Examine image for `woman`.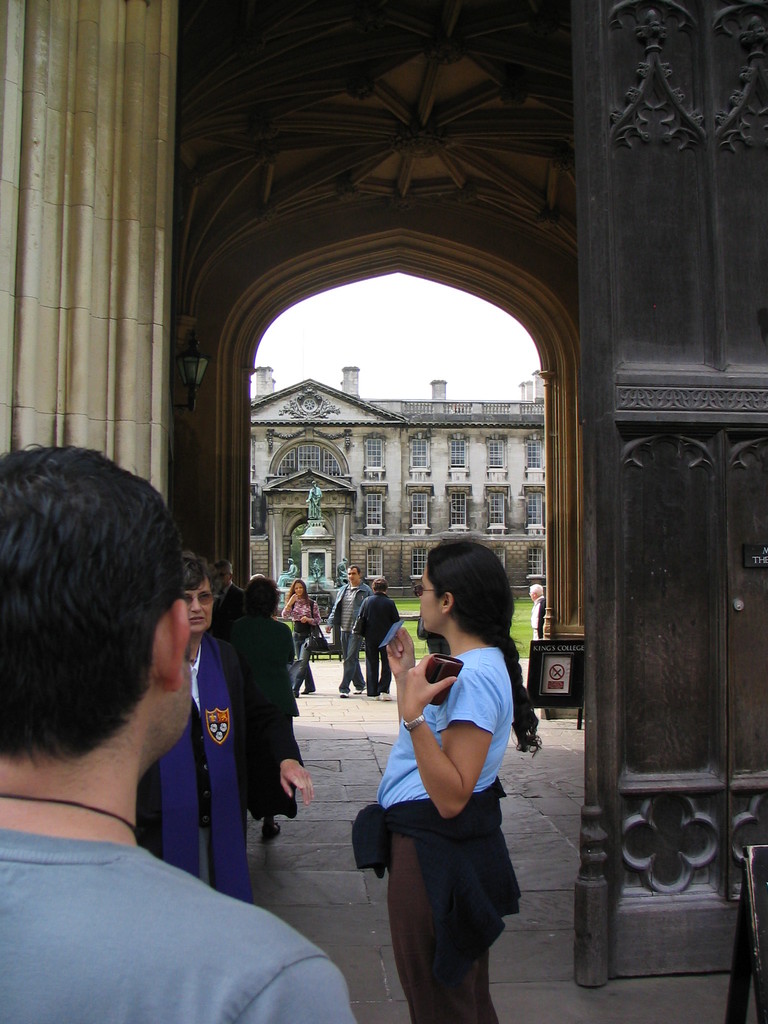
Examination result: left=365, top=536, right=545, bottom=1023.
